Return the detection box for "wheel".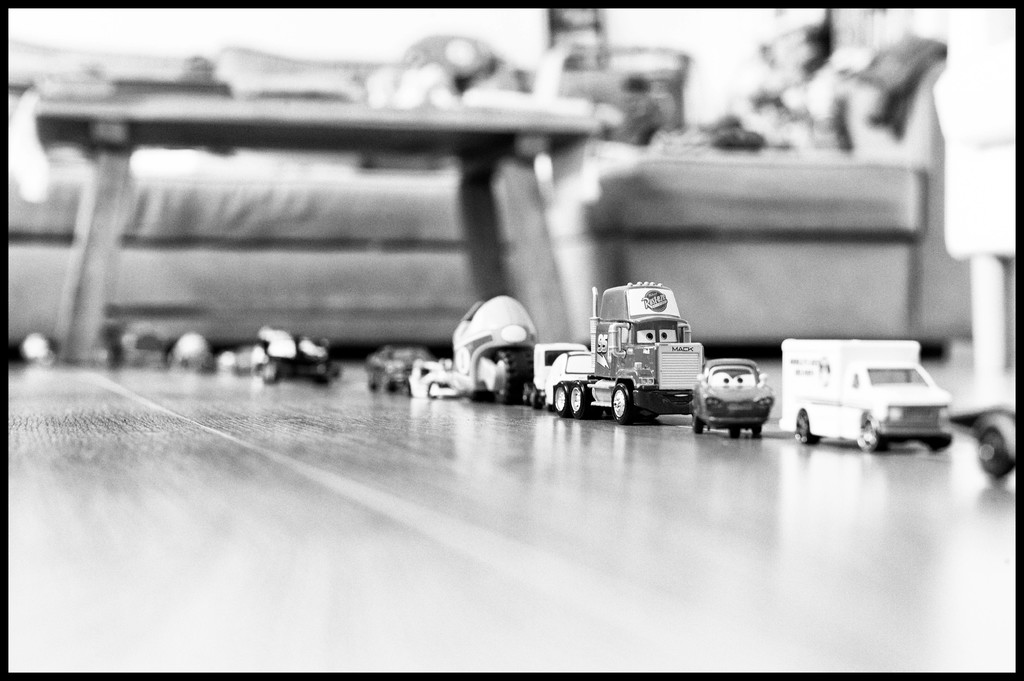
<bbox>752, 424, 762, 434</bbox>.
